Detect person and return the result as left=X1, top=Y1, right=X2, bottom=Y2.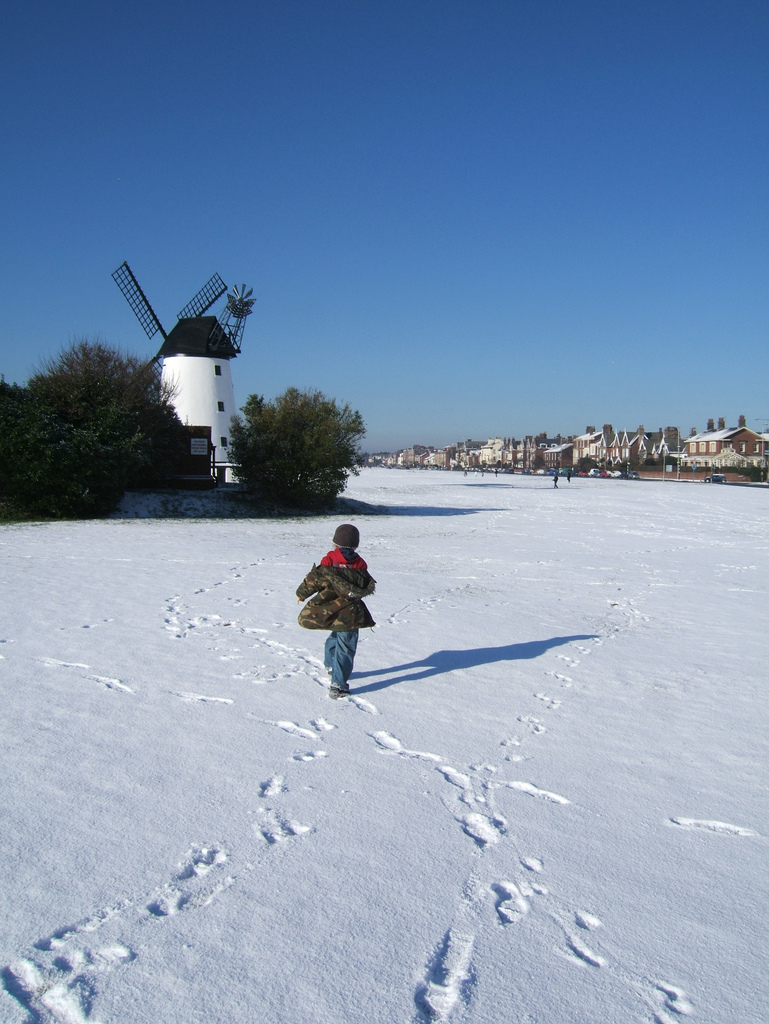
left=295, top=513, right=380, bottom=700.
